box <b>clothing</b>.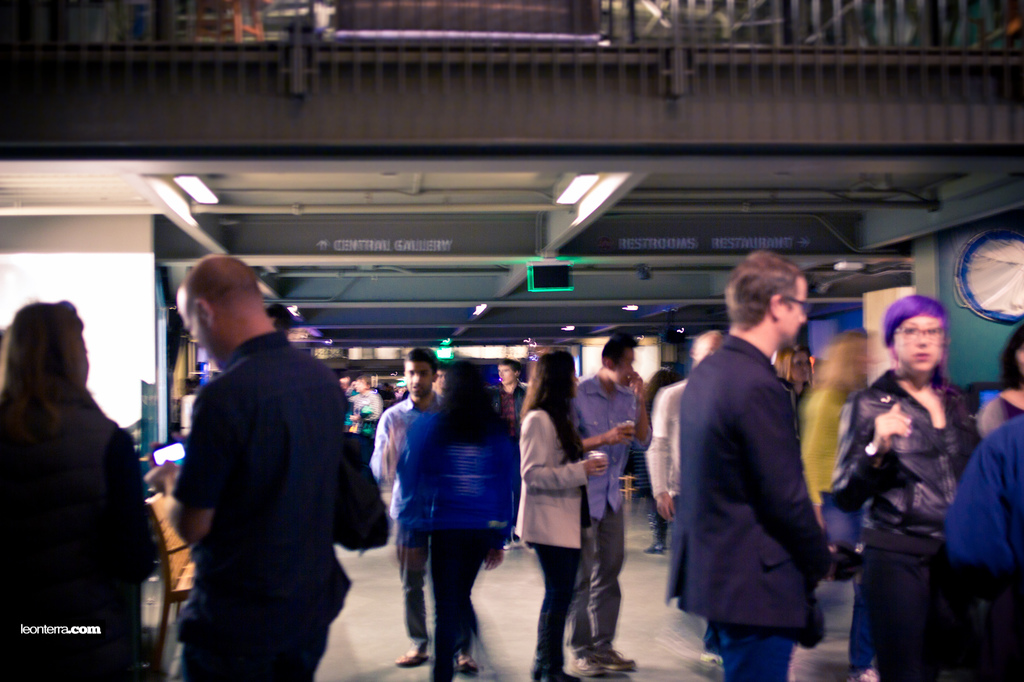
left=359, top=386, right=387, bottom=442.
